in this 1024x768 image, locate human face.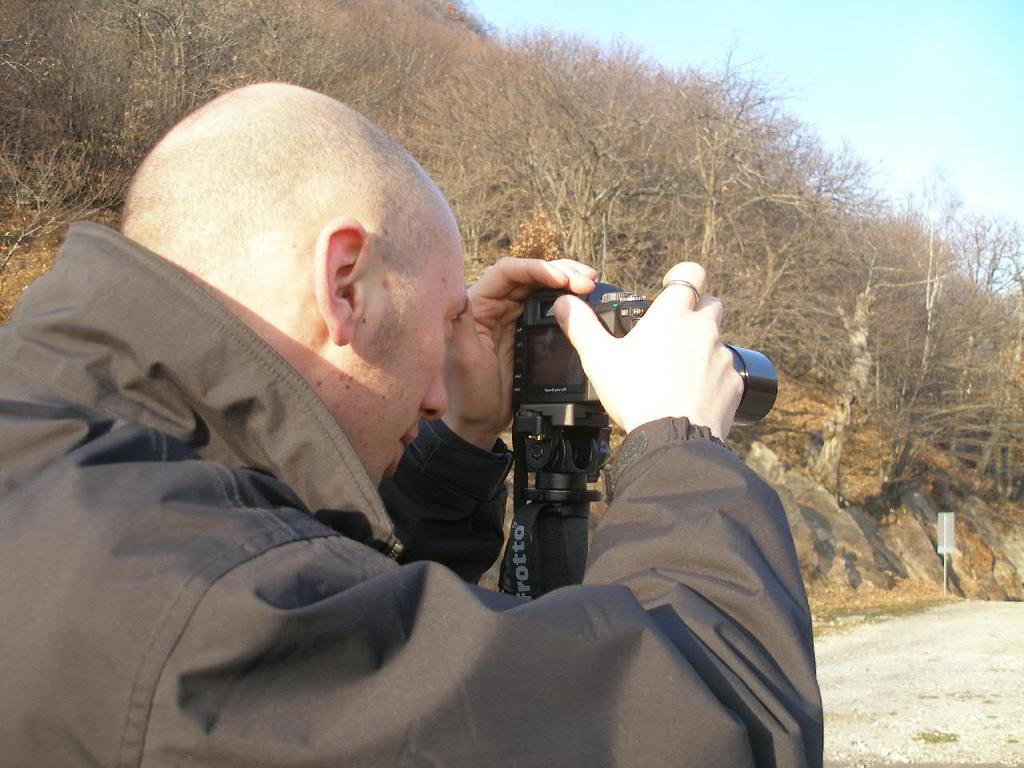
Bounding box: [335, 247, 458, 497].
